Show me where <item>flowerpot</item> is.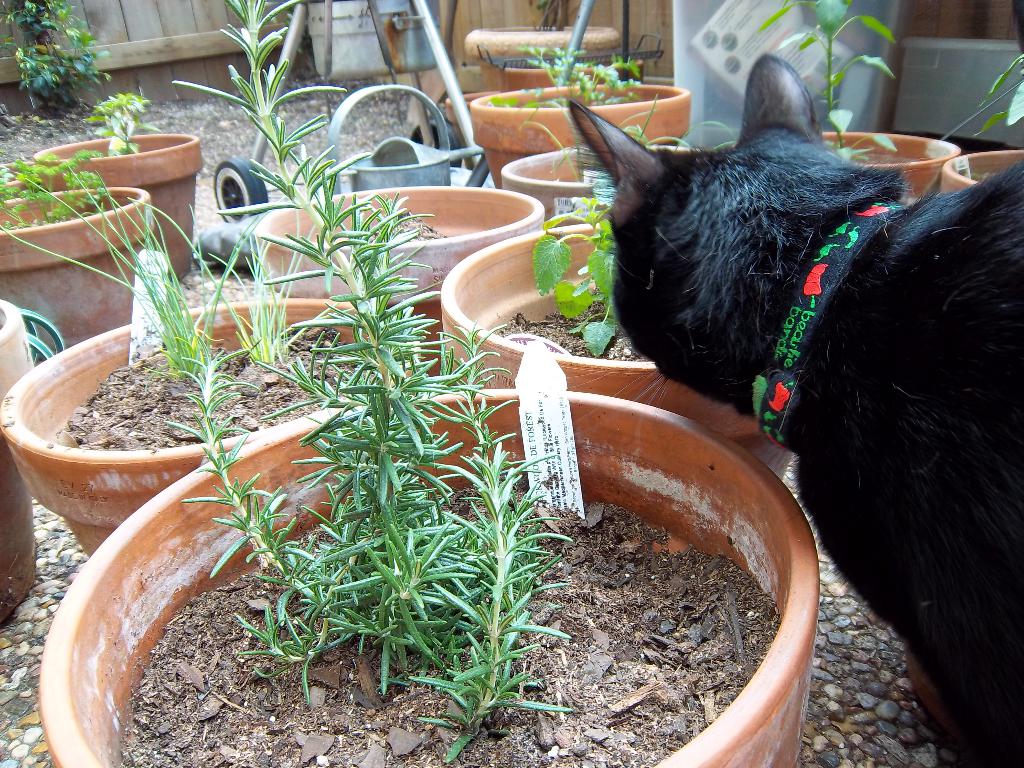
<item>flowerpot</item> is at {"left": 250, "top": 185, "right": 541, "bottom": 377}.
